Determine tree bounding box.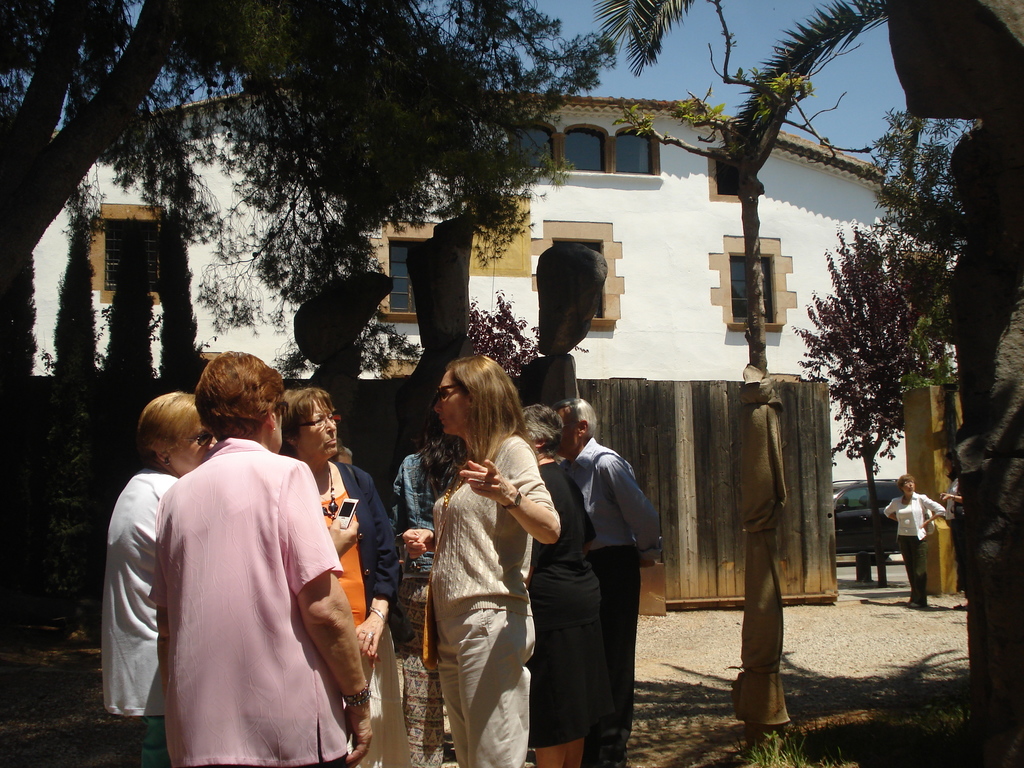
Determined: {"x1": 867, "y1": 108, "x2": 982, "y2": 385}.
